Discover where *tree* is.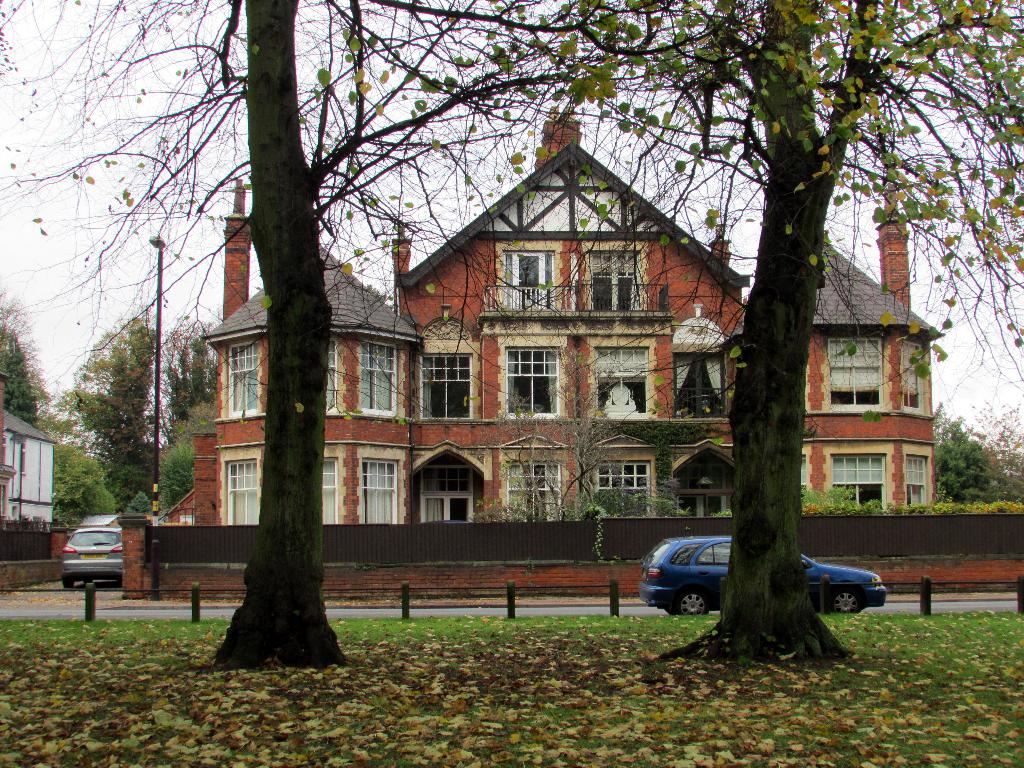
Discovered at 927, 424, 990, 501.
